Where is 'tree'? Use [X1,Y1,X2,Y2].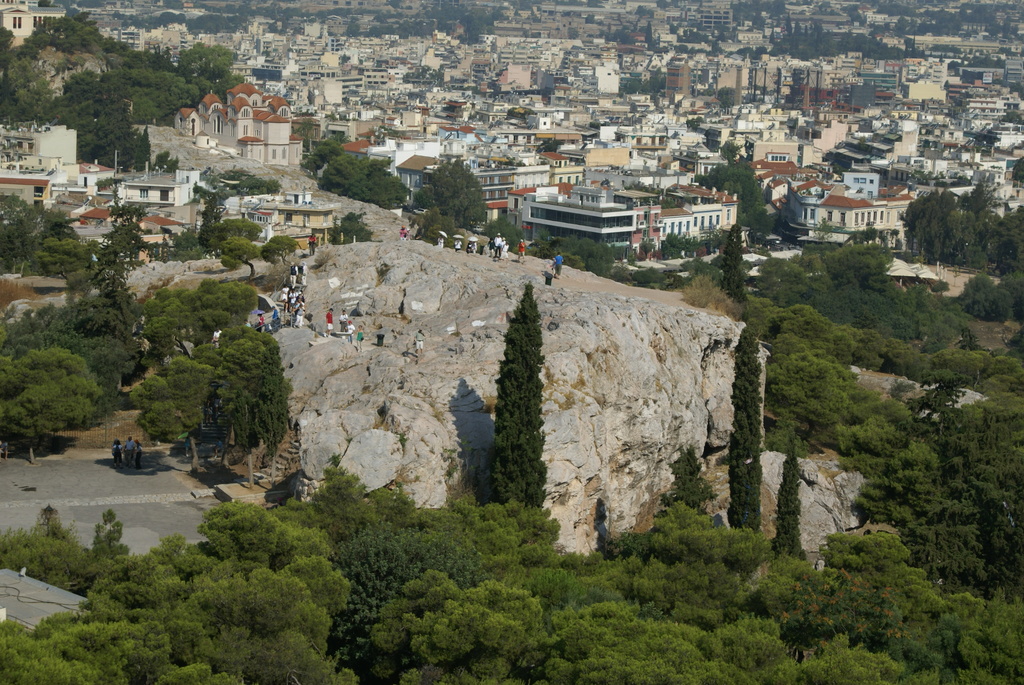
[323,213,372,245].
